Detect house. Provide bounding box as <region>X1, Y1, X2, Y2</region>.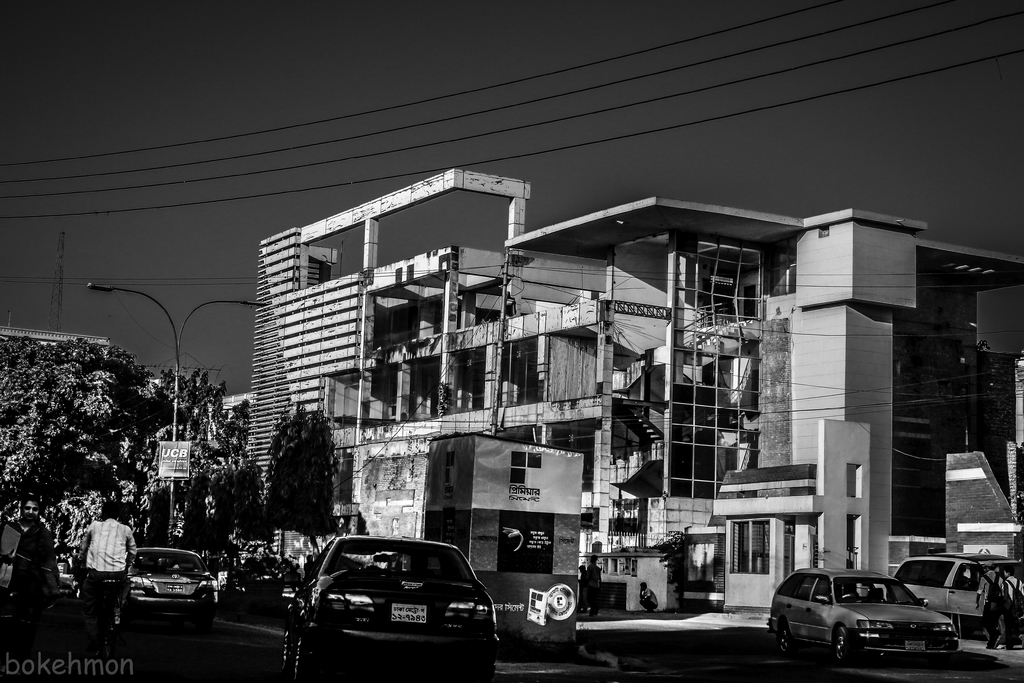
<region>202, 161, 1002, 639</region>.
